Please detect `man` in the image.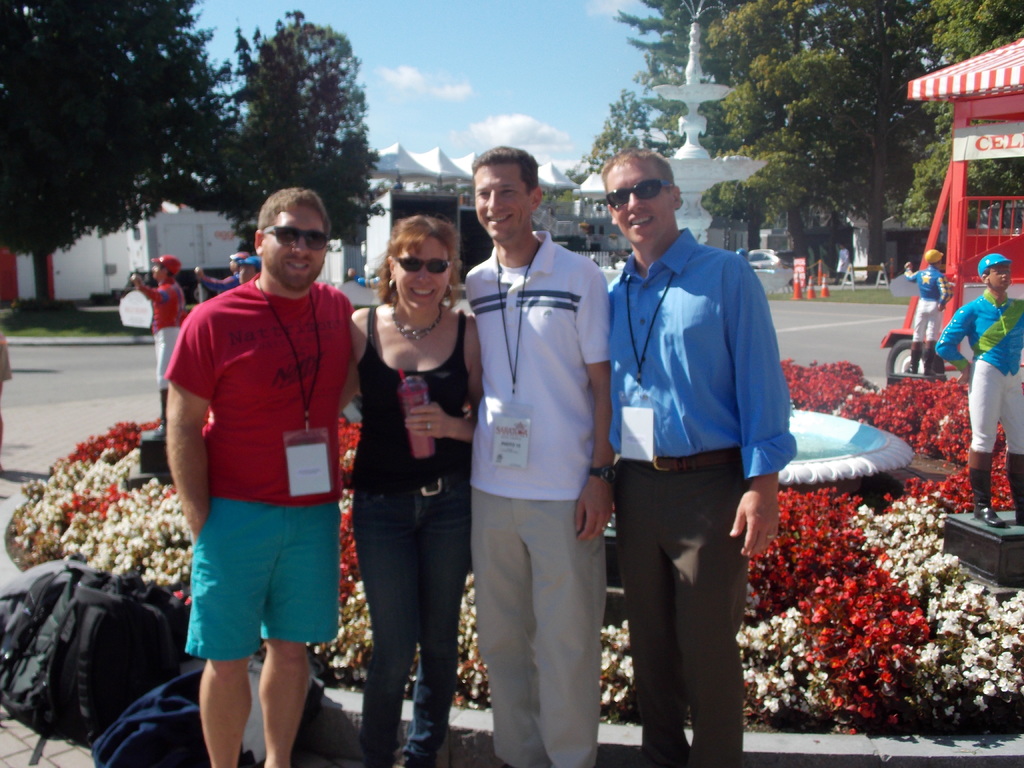
[x1=191, y1=253, x2=253, y2=297].
